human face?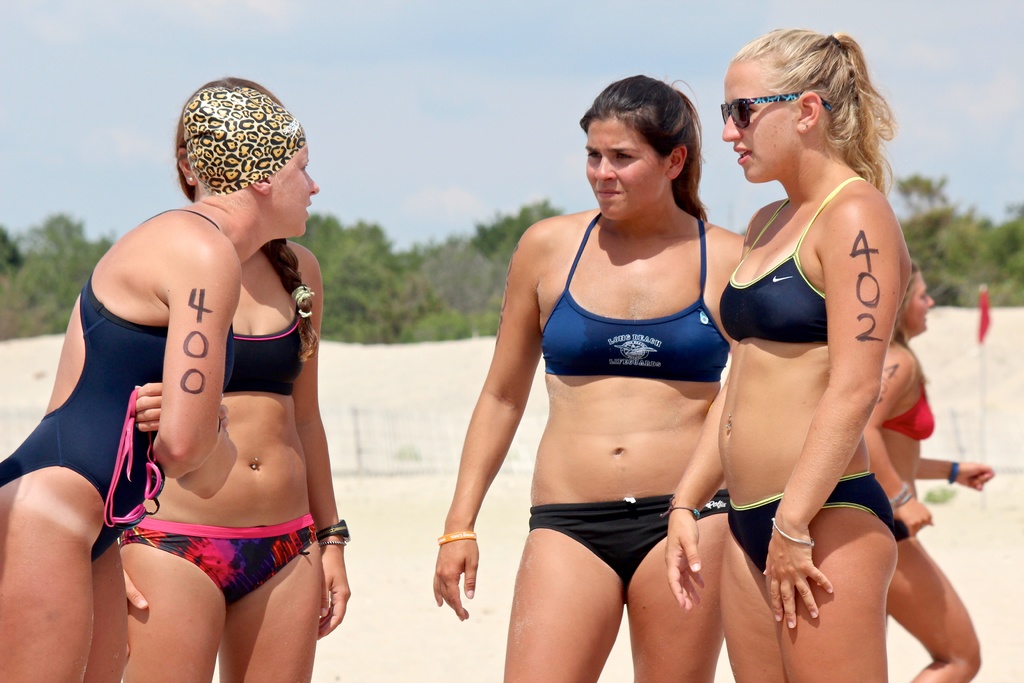
[x1=904, y1=272, x2=934, y2=335]
